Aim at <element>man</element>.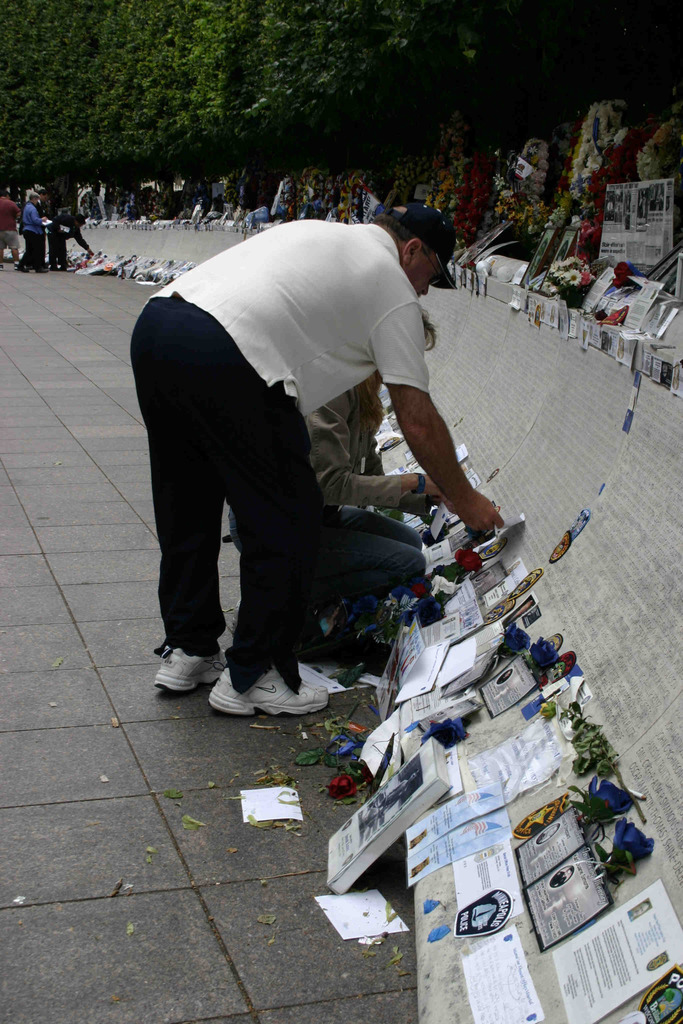
Aimed at [x1=0, y1=186, x2=19, y2=264].
